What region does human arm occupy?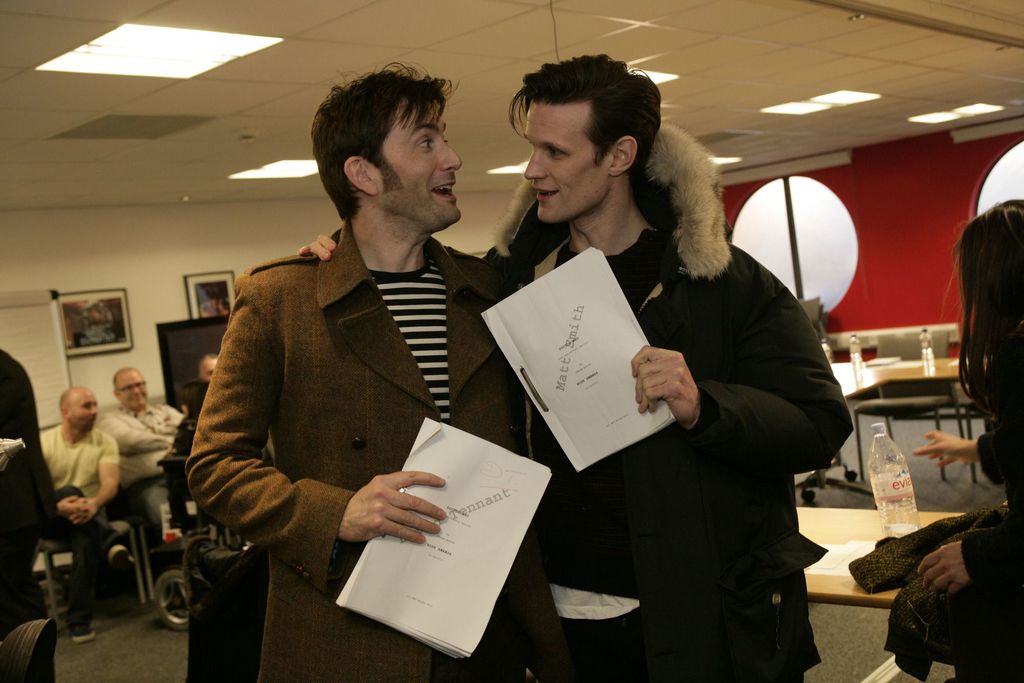
(x1=99, y1=410, x2=177, y2=454).
